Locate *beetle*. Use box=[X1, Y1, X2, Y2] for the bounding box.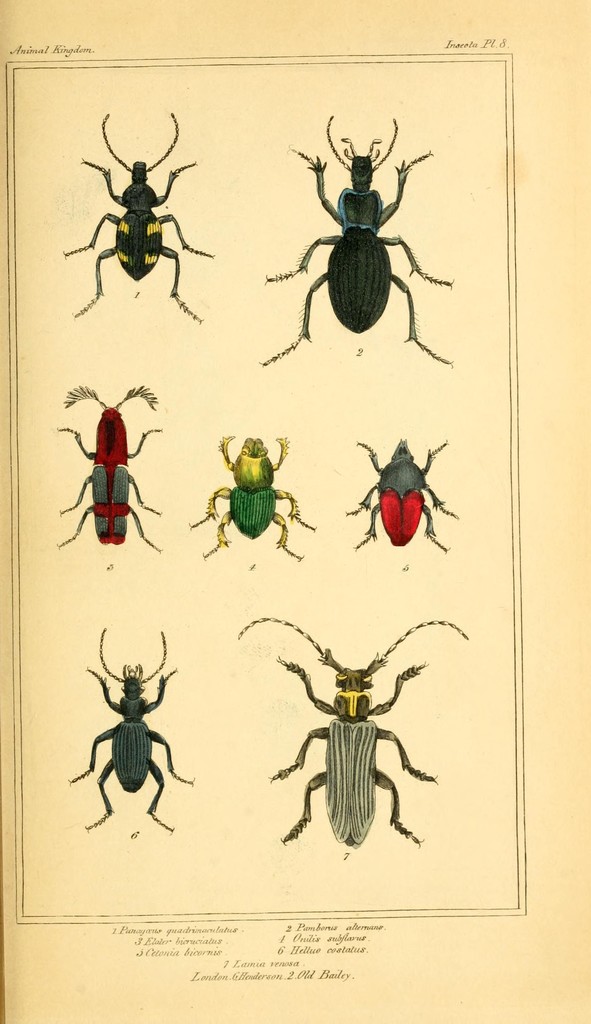
box=[236, 614, 473, 850].
